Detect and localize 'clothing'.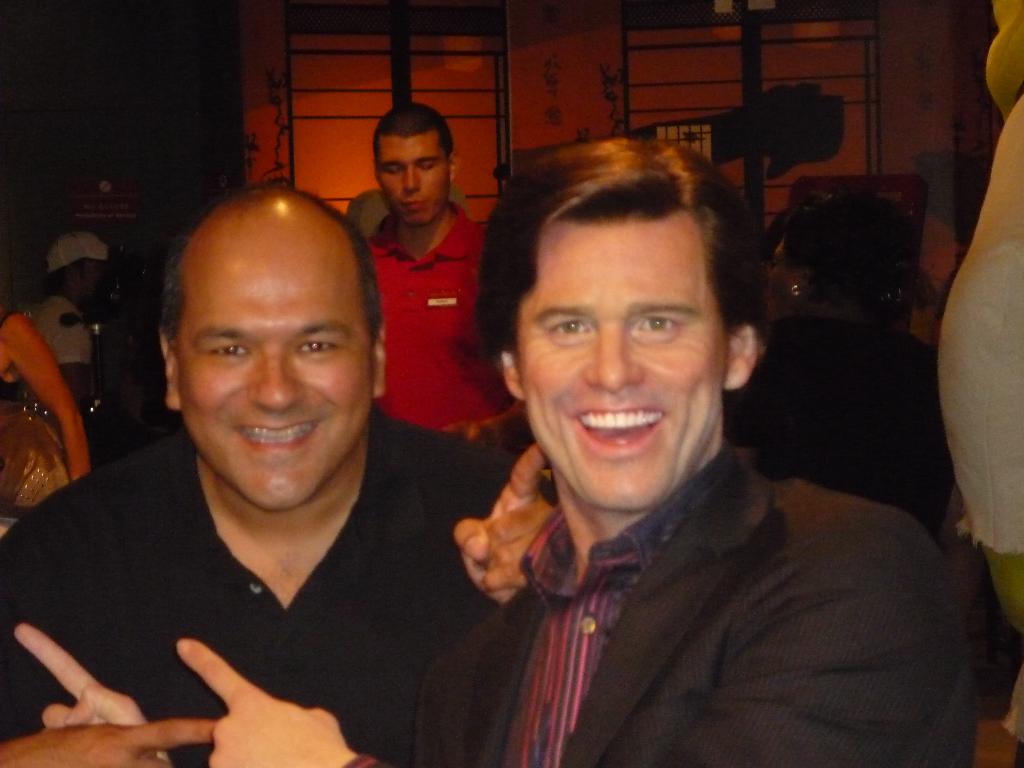
Localized at BBox(369, 382, 998, 767).
